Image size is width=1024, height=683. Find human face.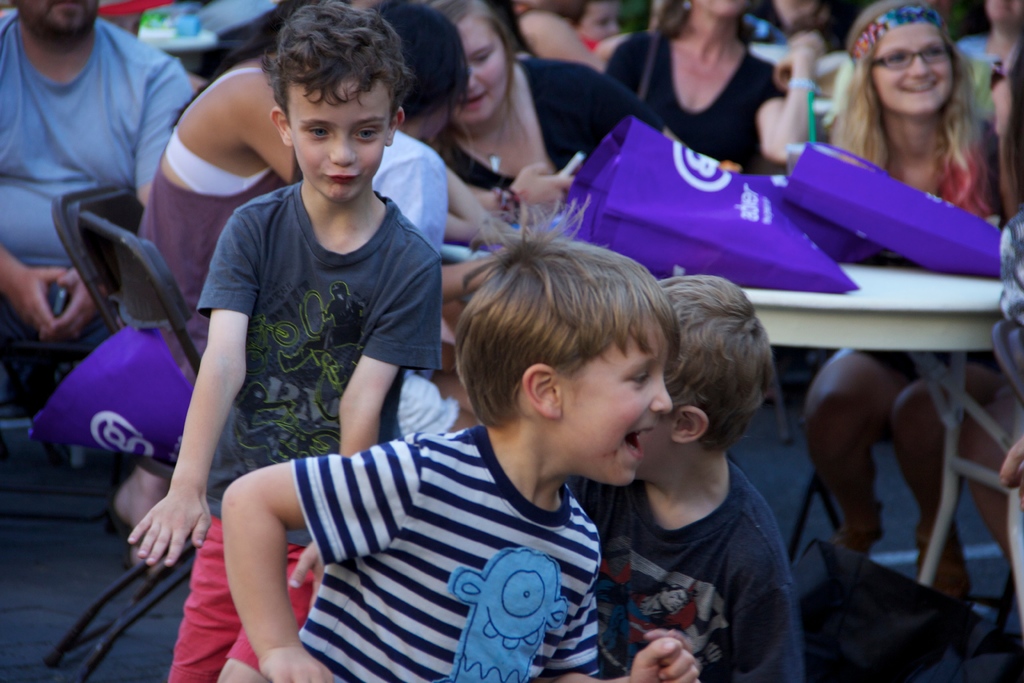
[left=986, top=0, right=1023, bottom=18].
